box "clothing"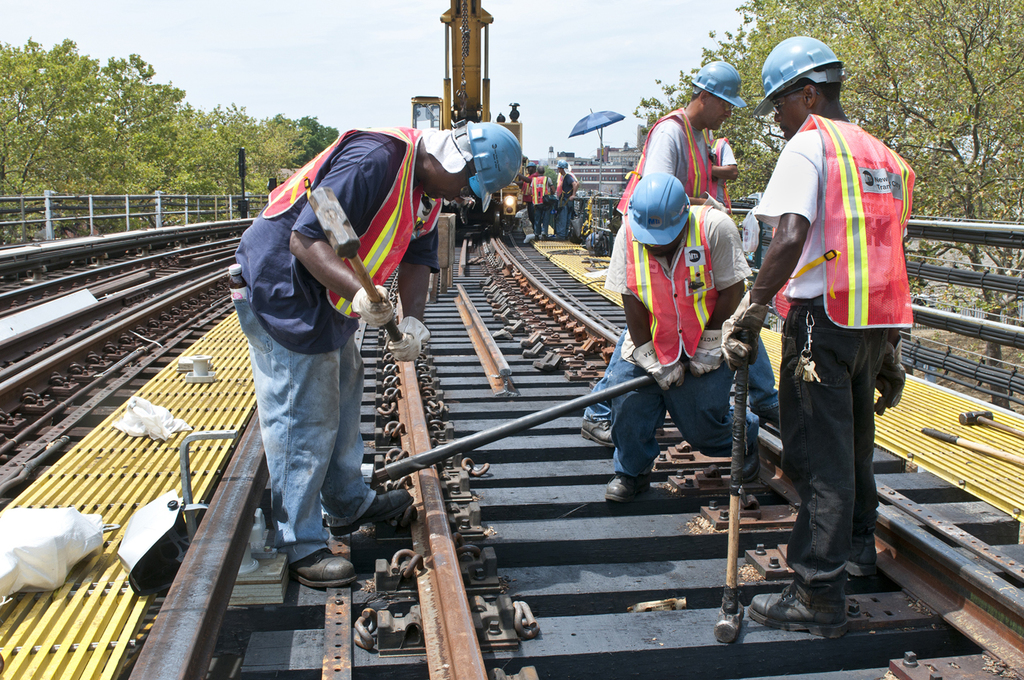
(231,126,435,560)
